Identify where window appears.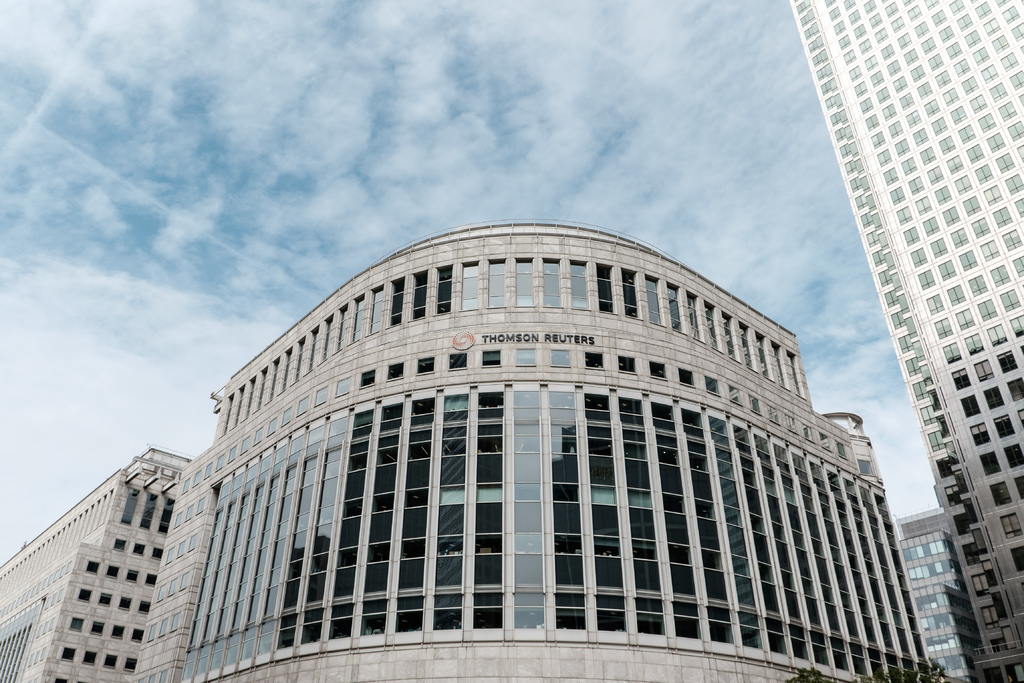
Appears at bbox=(387, 361, 403, 382).
